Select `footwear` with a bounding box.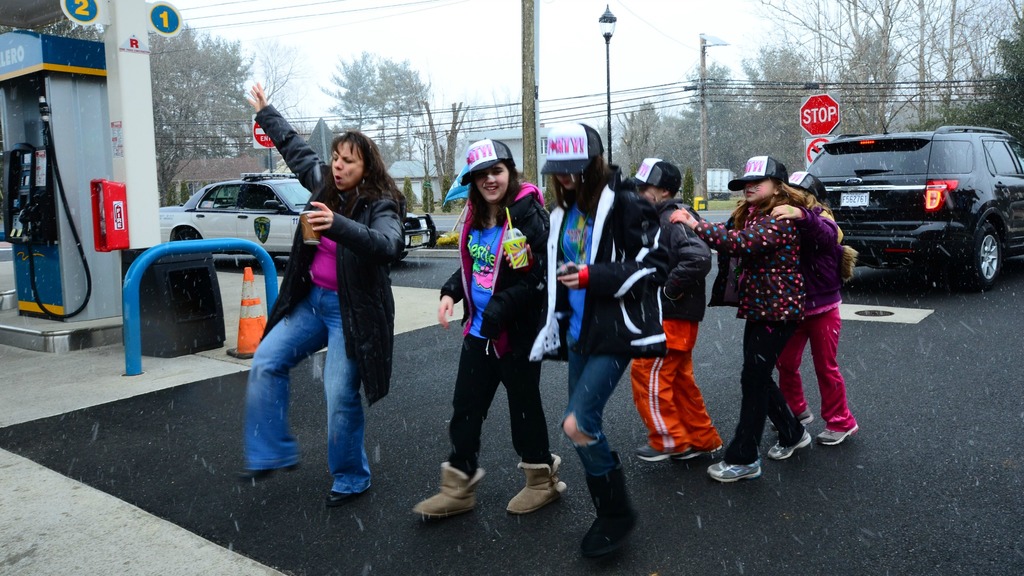
<box>714,459,767,482</box>.
